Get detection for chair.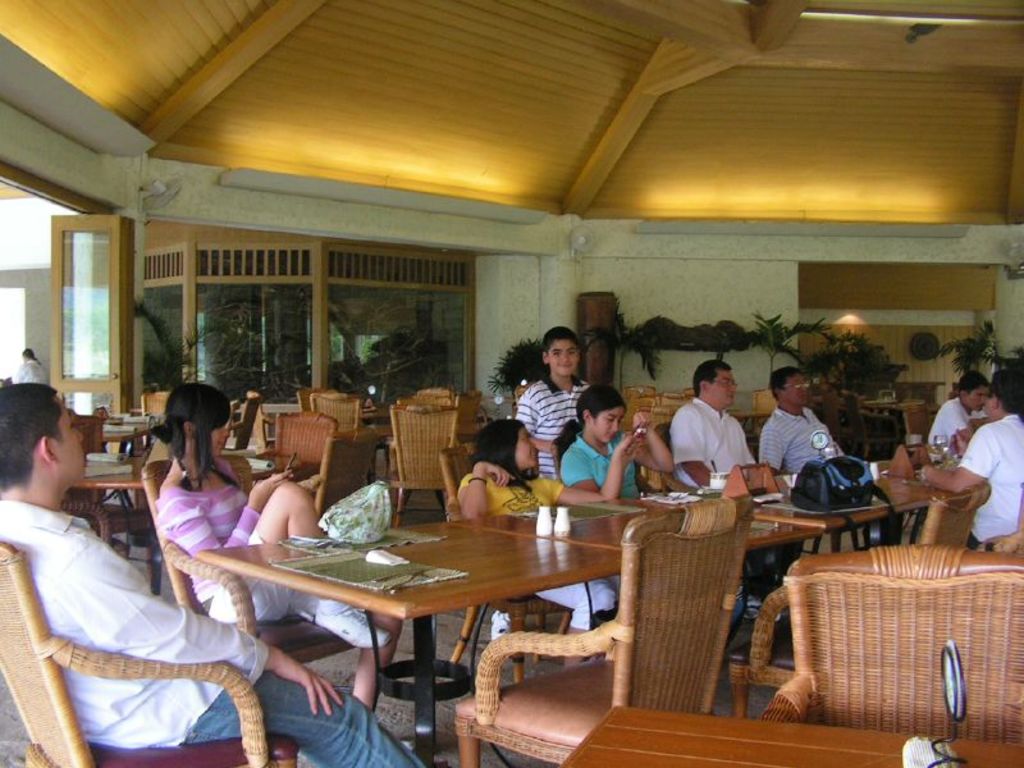
Detection: left=248, top=406, right=344, bottom=489.
